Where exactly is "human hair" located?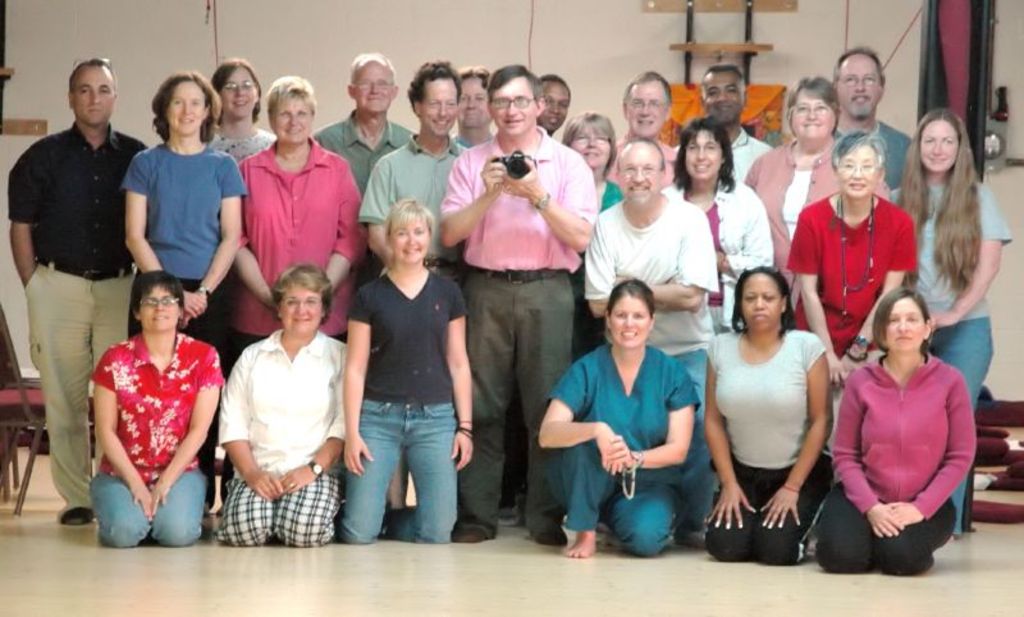
Its bounding box is pyautogui.locateOnScreen(536, 69, 568, 86).
